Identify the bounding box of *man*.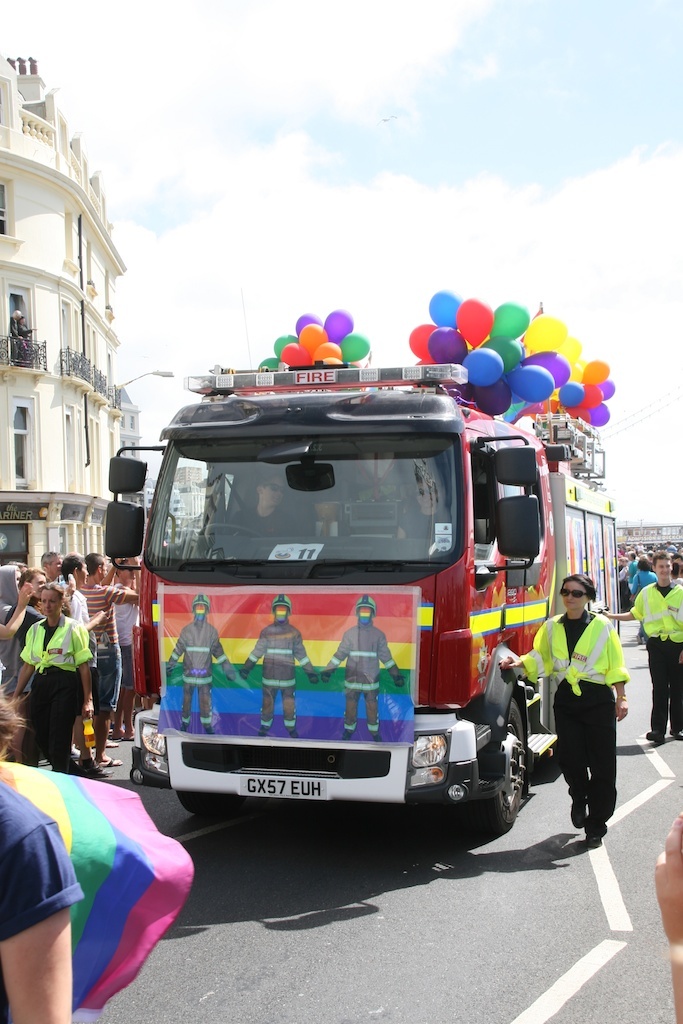
BBox(316, 596, 405, 740).
